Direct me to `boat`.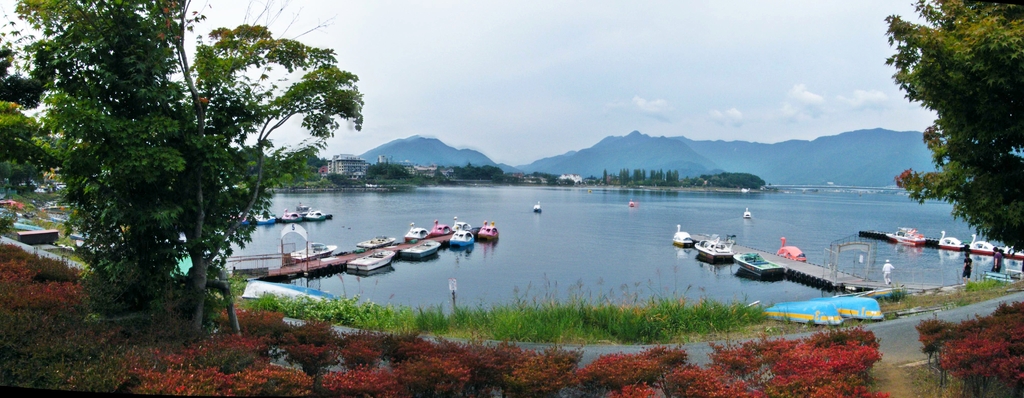
Direction: 447:231:479:249.
